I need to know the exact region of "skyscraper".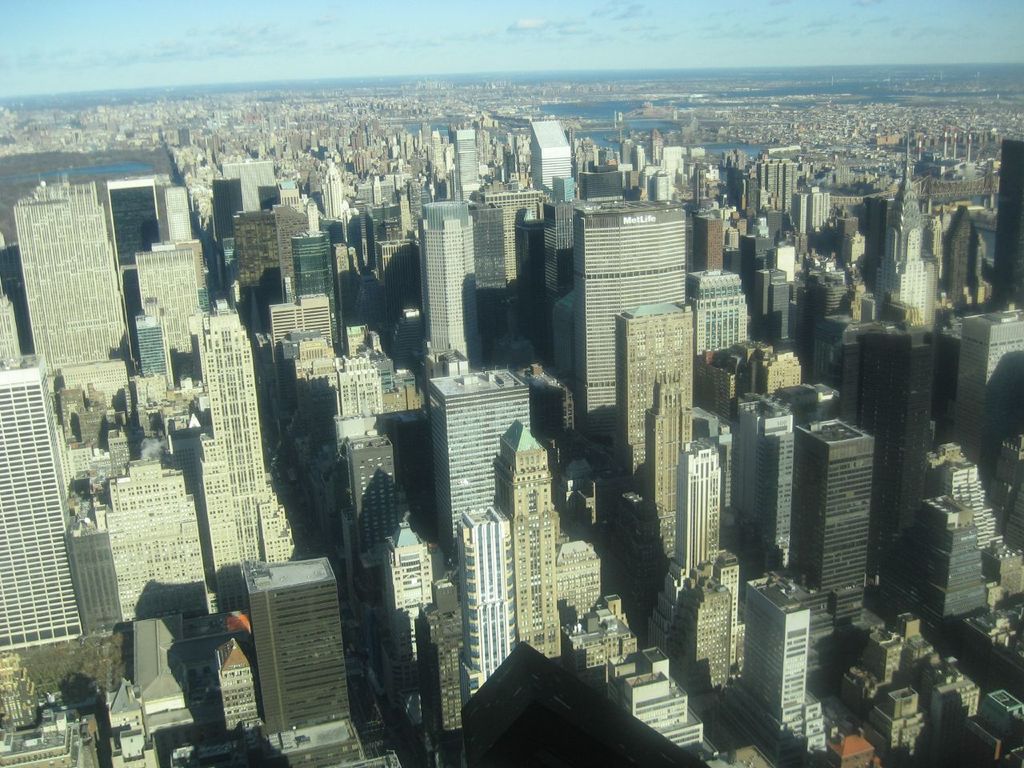
Region: bbox(11, 164, 130, 364).
